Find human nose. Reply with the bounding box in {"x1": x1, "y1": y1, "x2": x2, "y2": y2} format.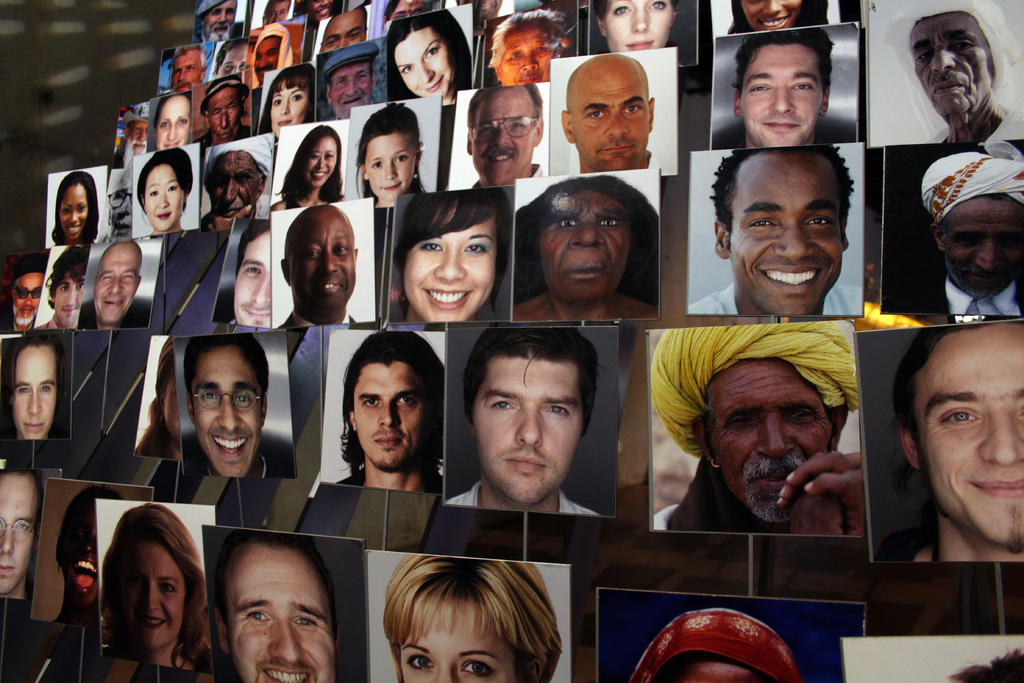
{"x1": 141, "y1": 580, "x2": 156, "y2": 614}.
